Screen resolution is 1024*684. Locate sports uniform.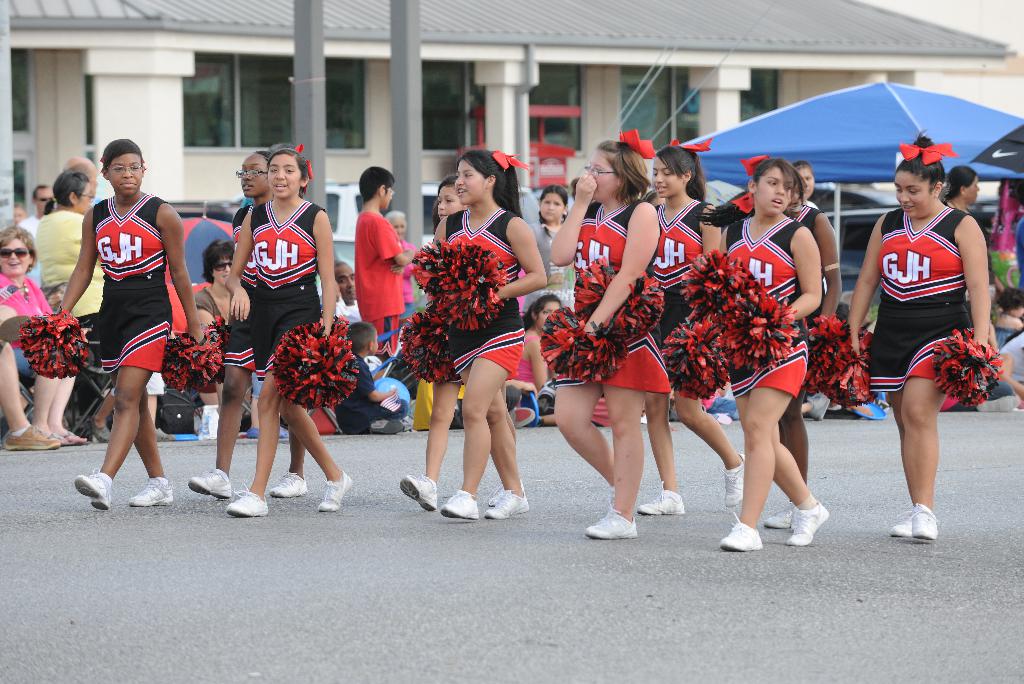
Rect(655, 202, 714, 367).
